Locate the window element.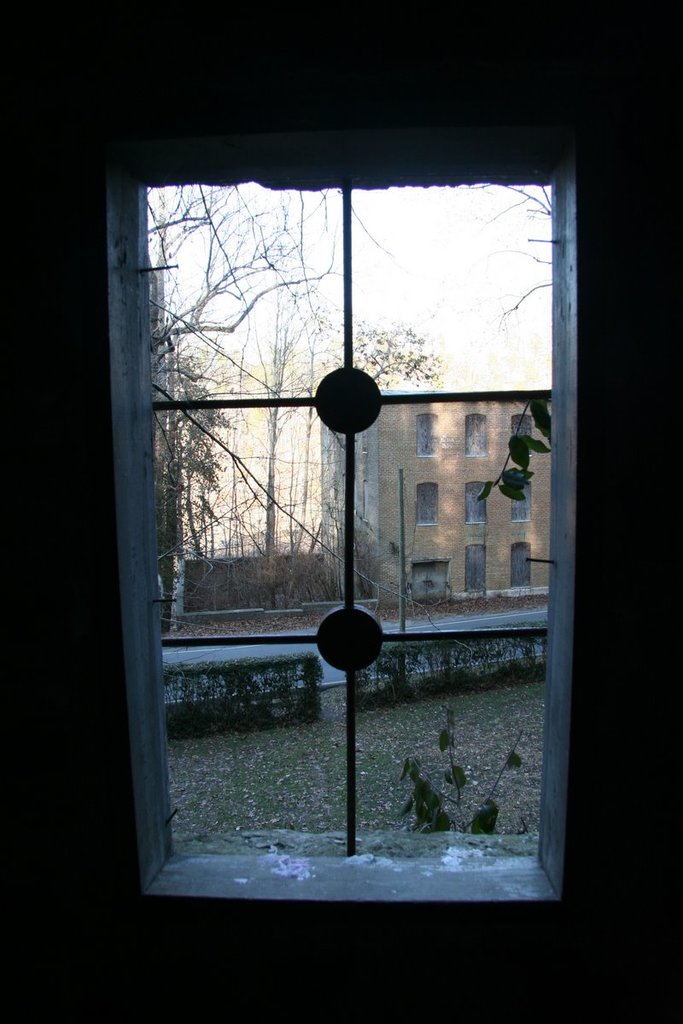
Element bbox: <box>414,413,439,456</box>.
